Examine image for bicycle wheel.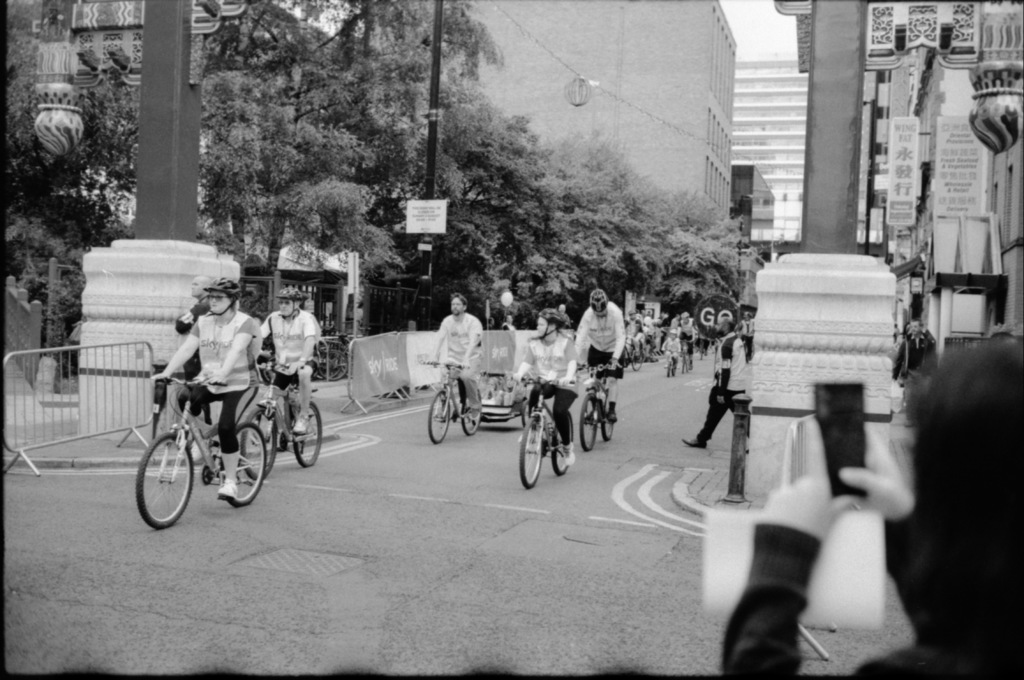
Examination result: l=664, t=361, r=672, b=379.
